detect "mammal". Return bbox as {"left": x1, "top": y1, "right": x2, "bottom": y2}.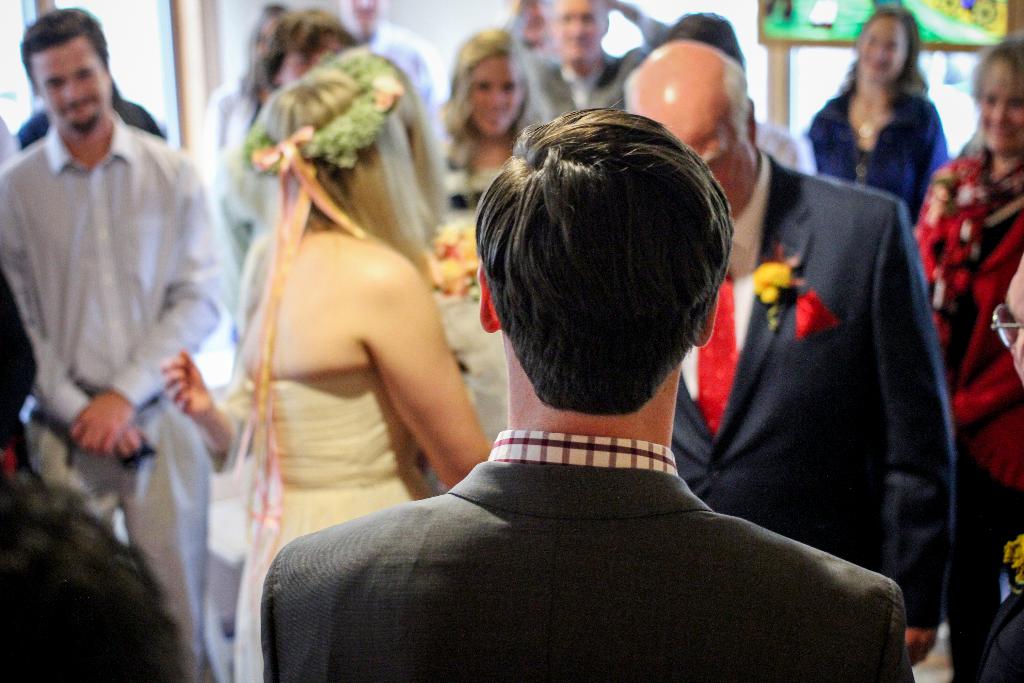
{"left": 239, "top": 42, "right": 491, "bottom": 682}.
